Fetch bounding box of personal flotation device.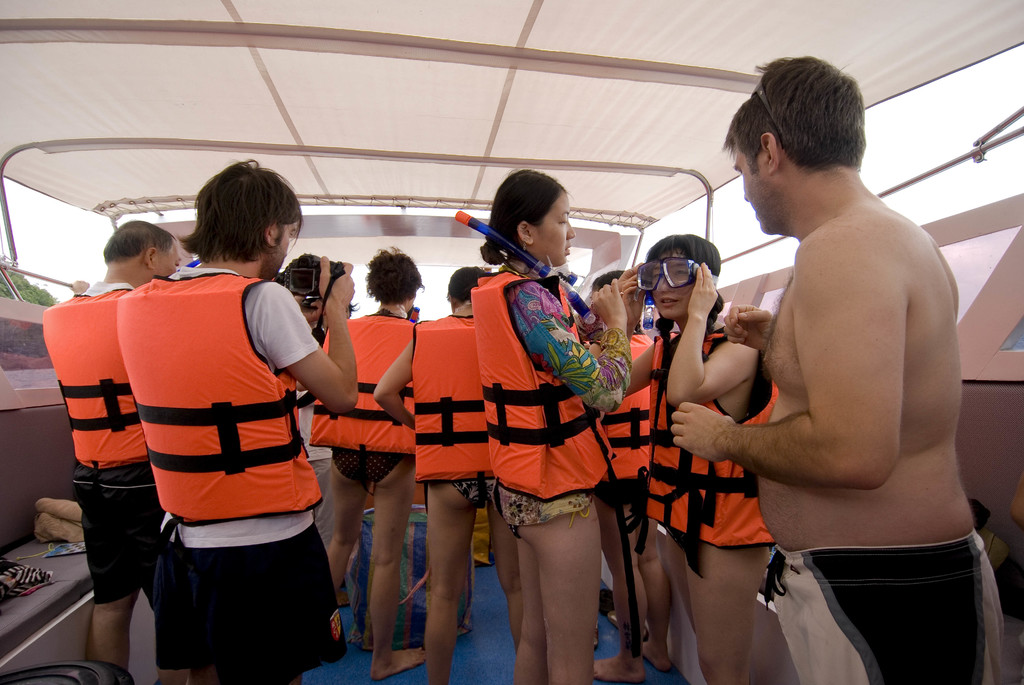
Bbox: 116,266,317,516.
